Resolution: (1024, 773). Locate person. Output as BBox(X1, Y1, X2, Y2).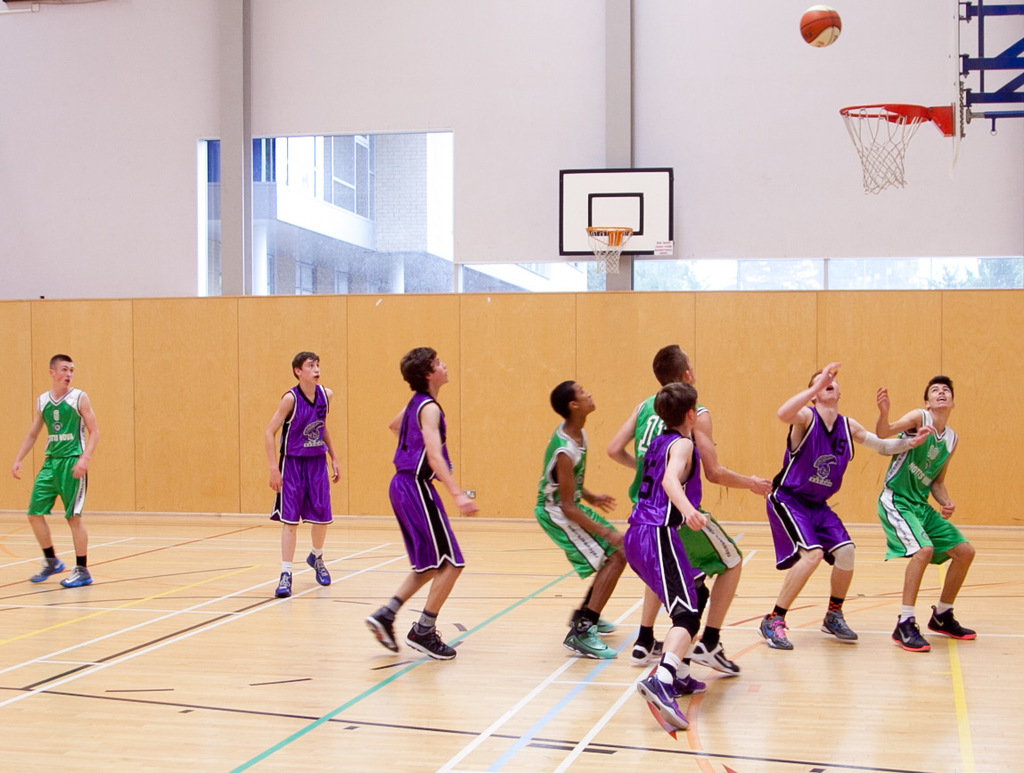
BBox(9, 358, 103, 586).
